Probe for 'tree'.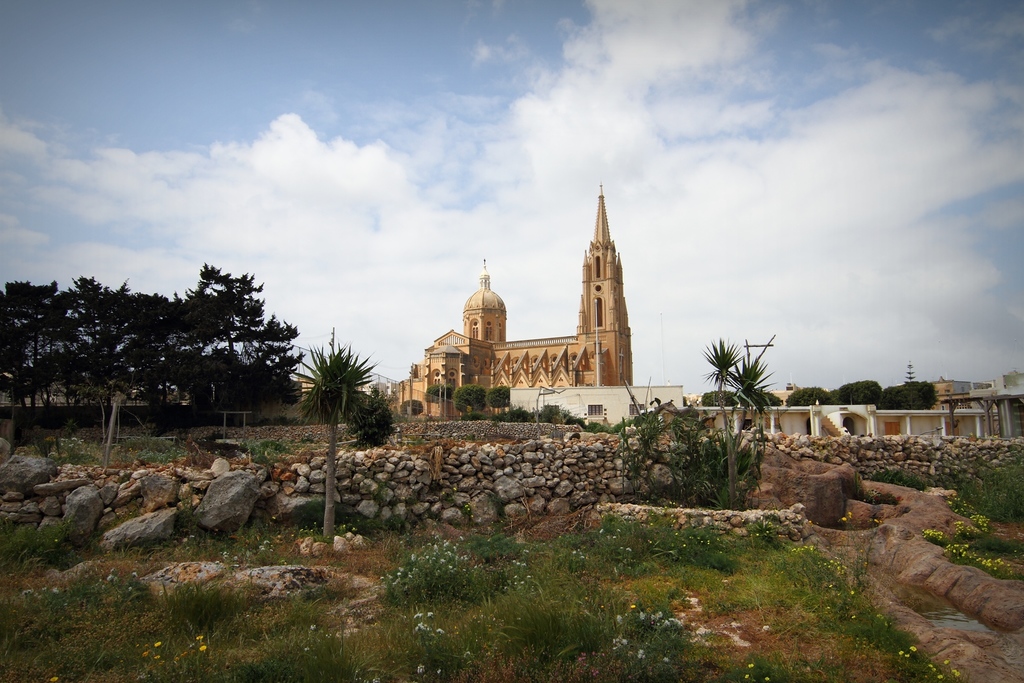
Probe result: BBox(483, 386, 508, 416).
